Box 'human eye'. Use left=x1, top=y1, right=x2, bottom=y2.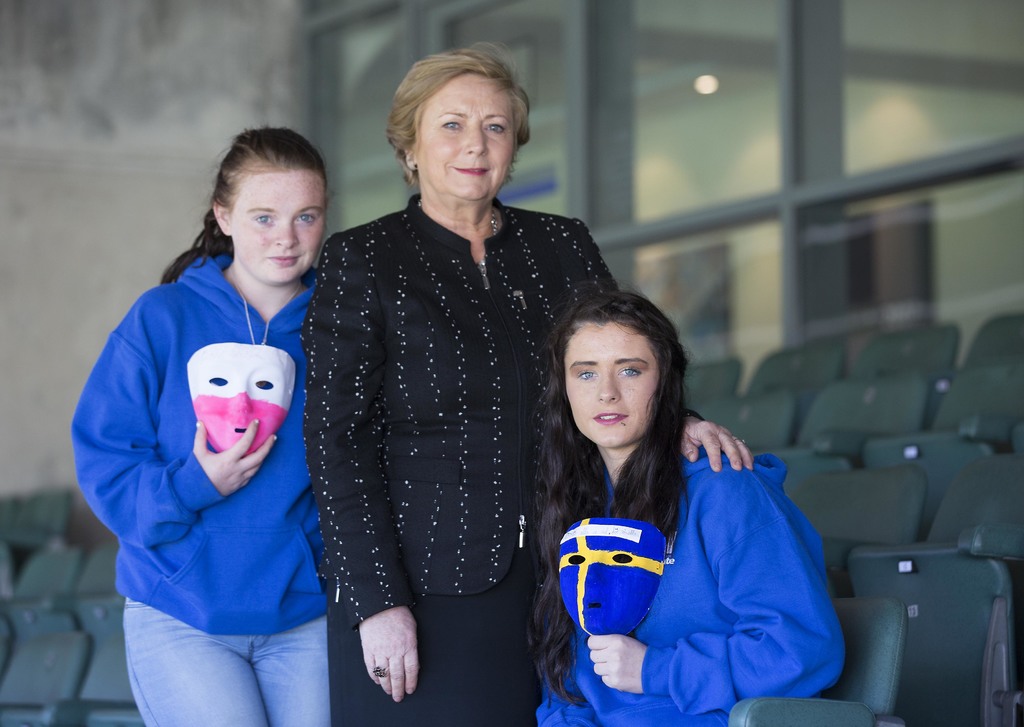
left=252, top=377, right=276, bottom=395.
